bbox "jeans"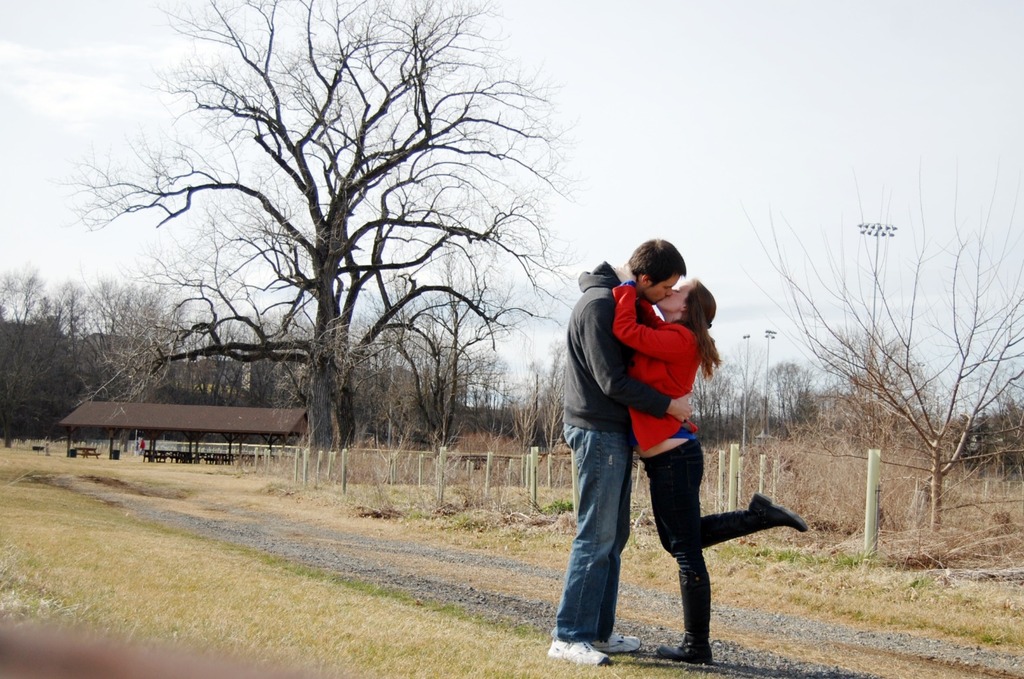
<box>564,426,630,642</box>
